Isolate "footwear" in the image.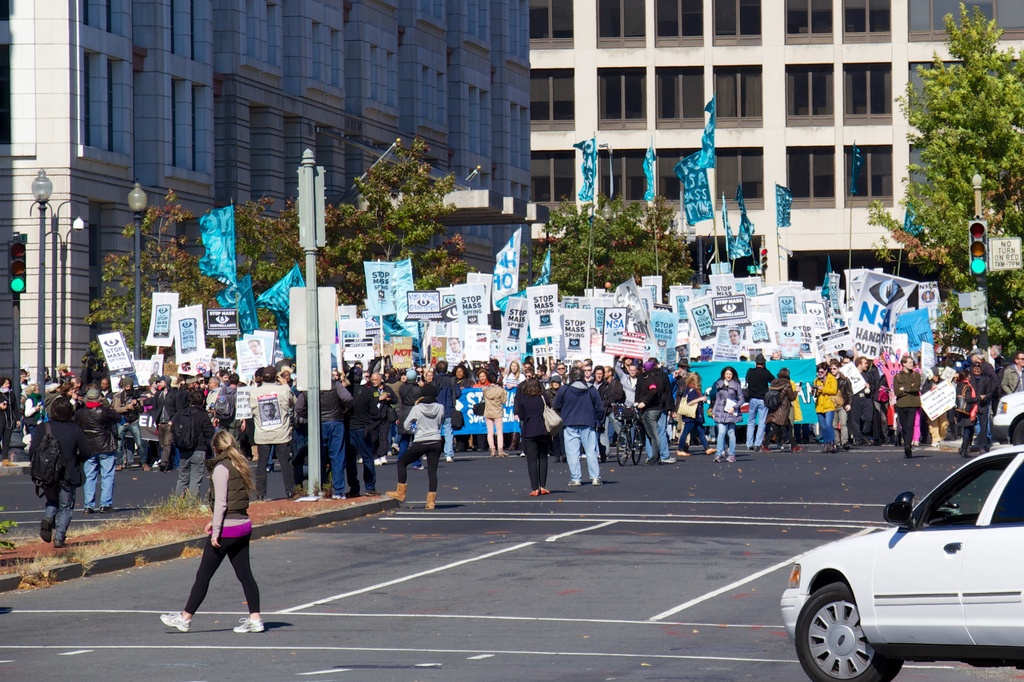
Isolated region: box=[348, 493, 357, 498].
